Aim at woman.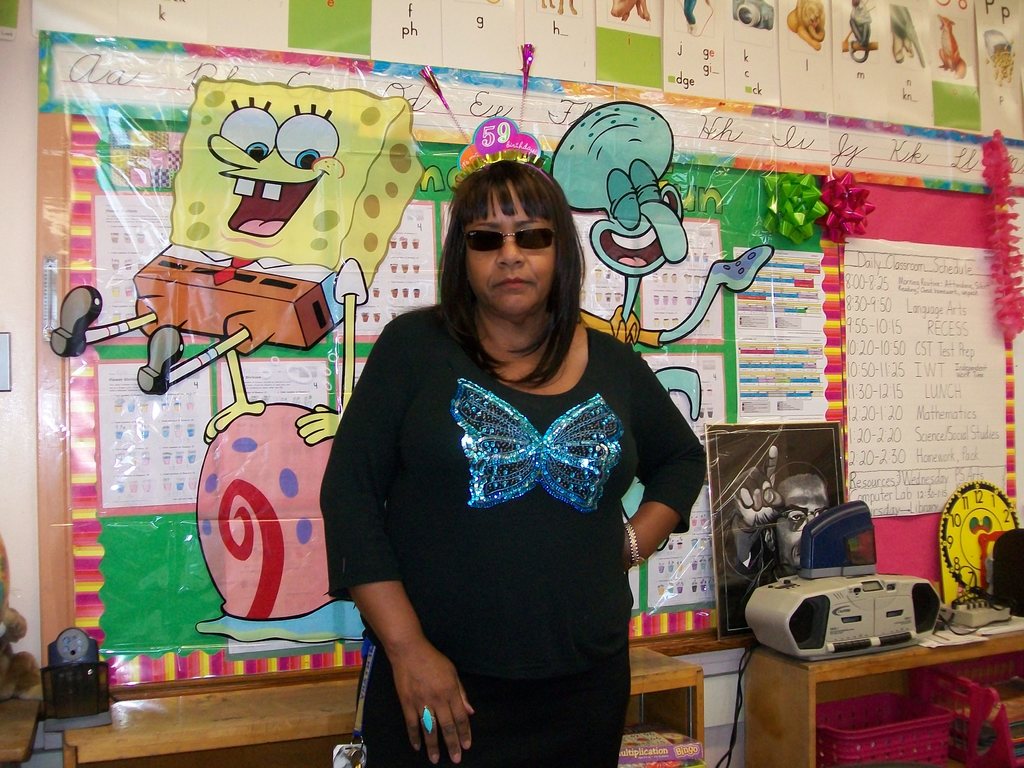
Aimed at box(315, 154, 684, 766).
